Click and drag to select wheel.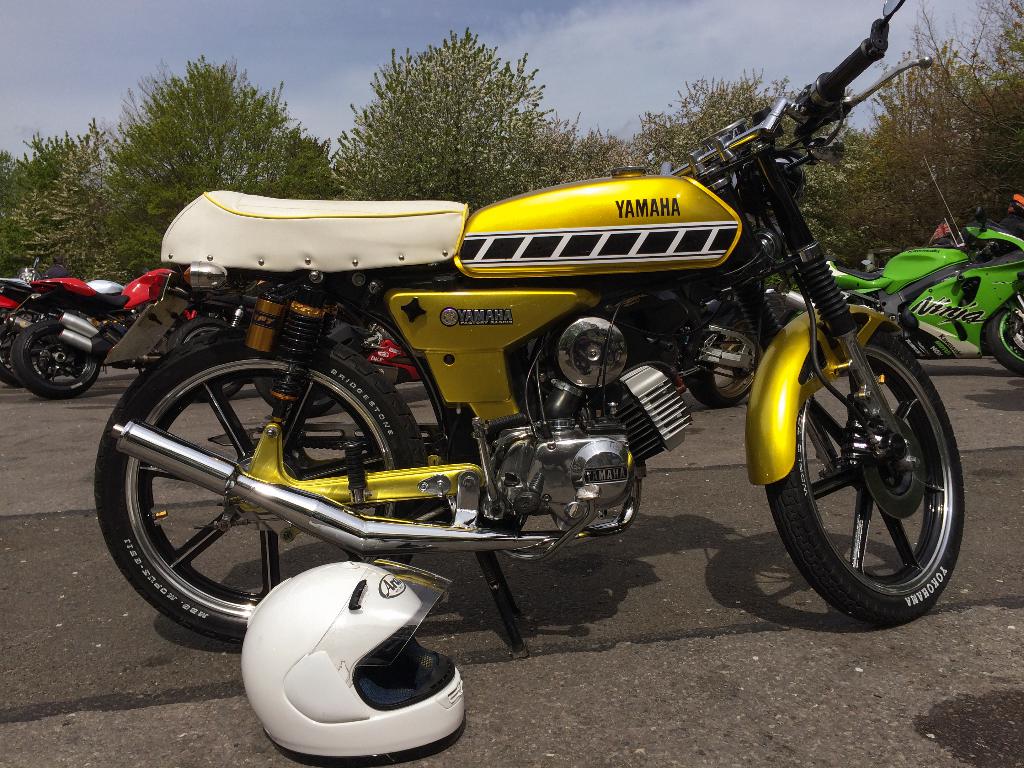
Selection: (left=9, top=315, right=99, bottom=402).
